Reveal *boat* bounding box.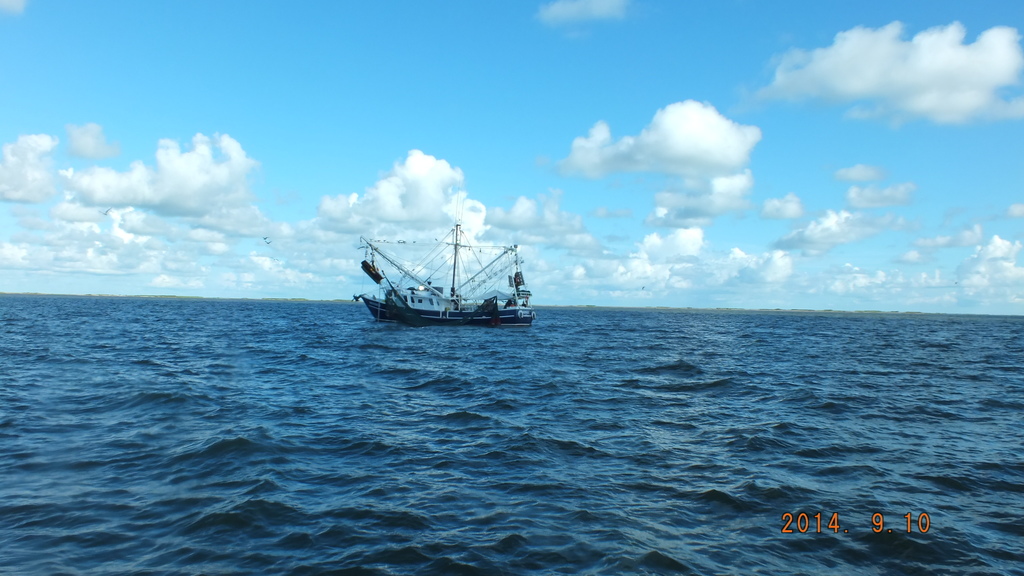
Revealed: {"x1": 351, "y1": 221, "x2": 538, "y2": 330}.
